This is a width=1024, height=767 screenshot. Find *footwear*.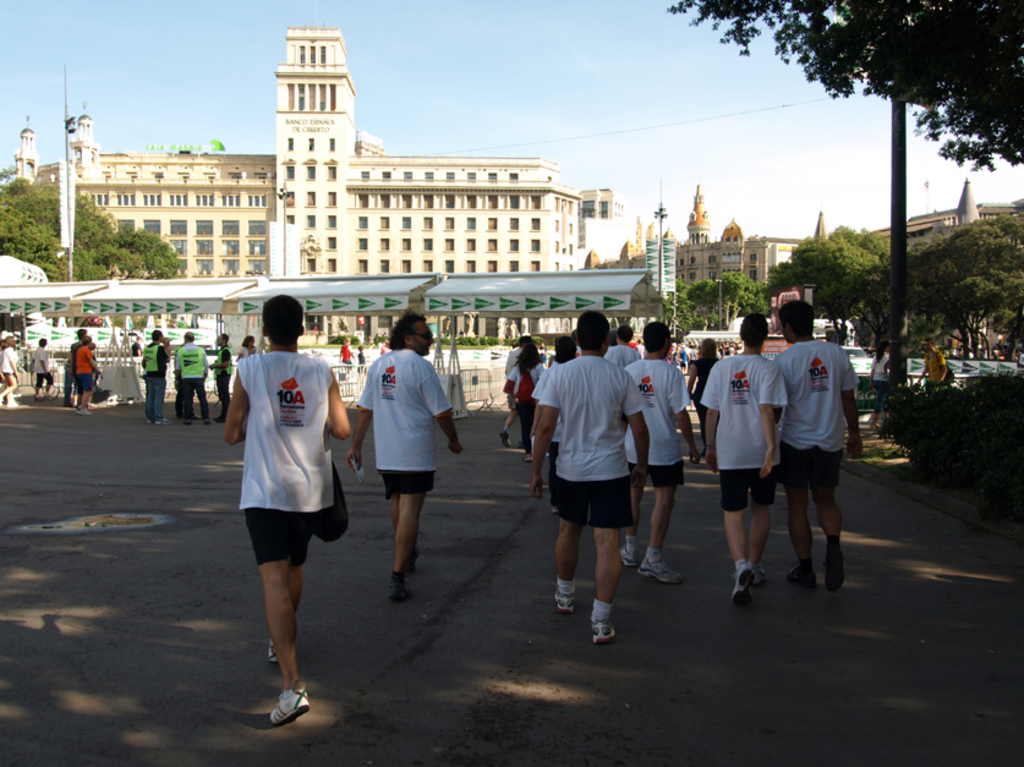
Bounding box: 821:552:844:590.
